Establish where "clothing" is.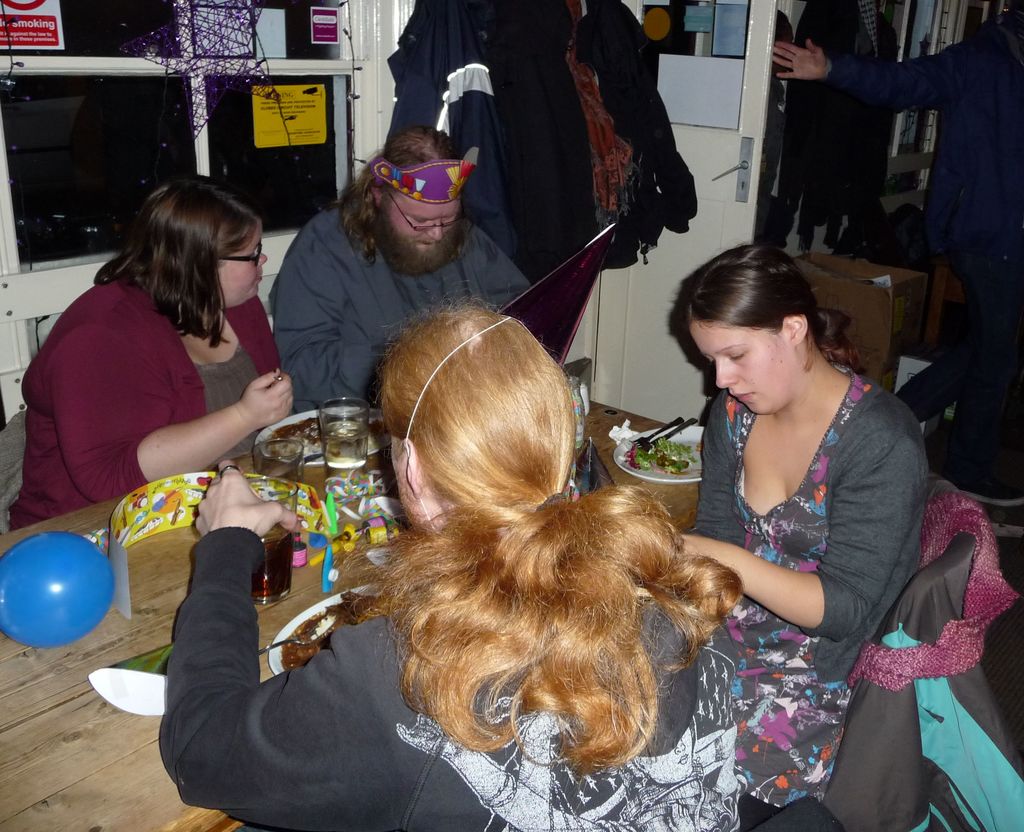
Established at l=383, t=0, r=518, b=257.
